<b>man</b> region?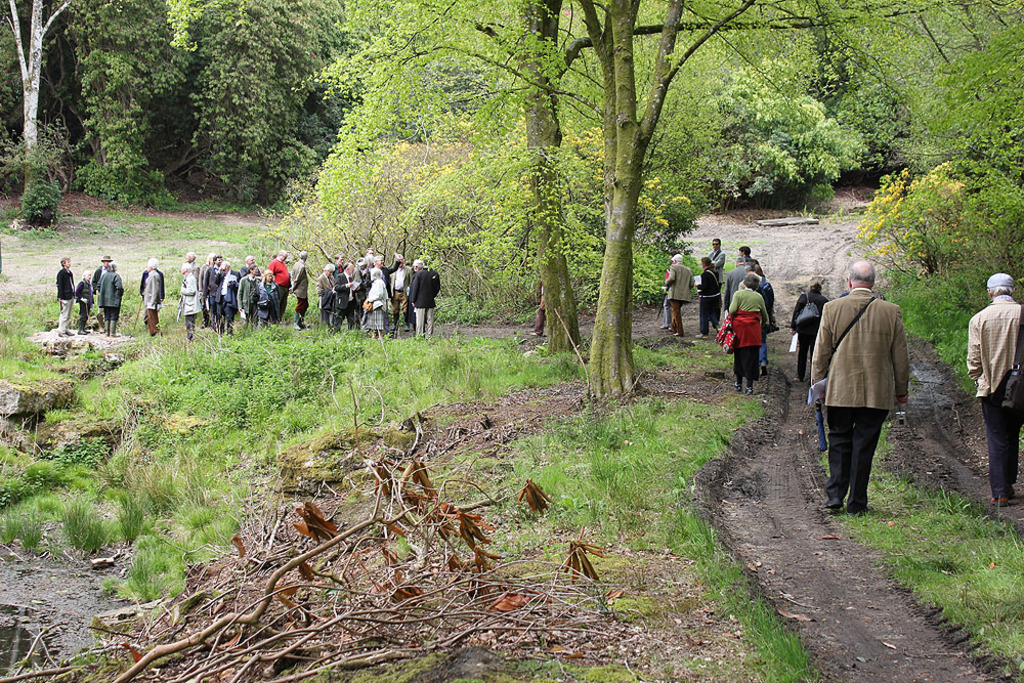
(809,259,906,511)
